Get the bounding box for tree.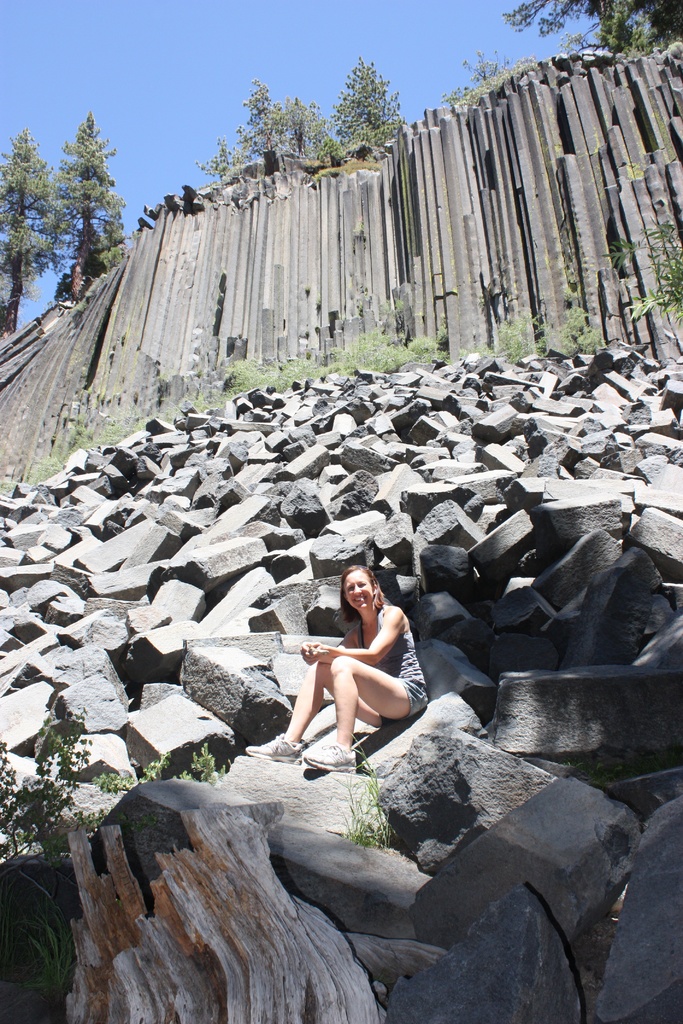
<region>42, 115, 128, 275</region>.
